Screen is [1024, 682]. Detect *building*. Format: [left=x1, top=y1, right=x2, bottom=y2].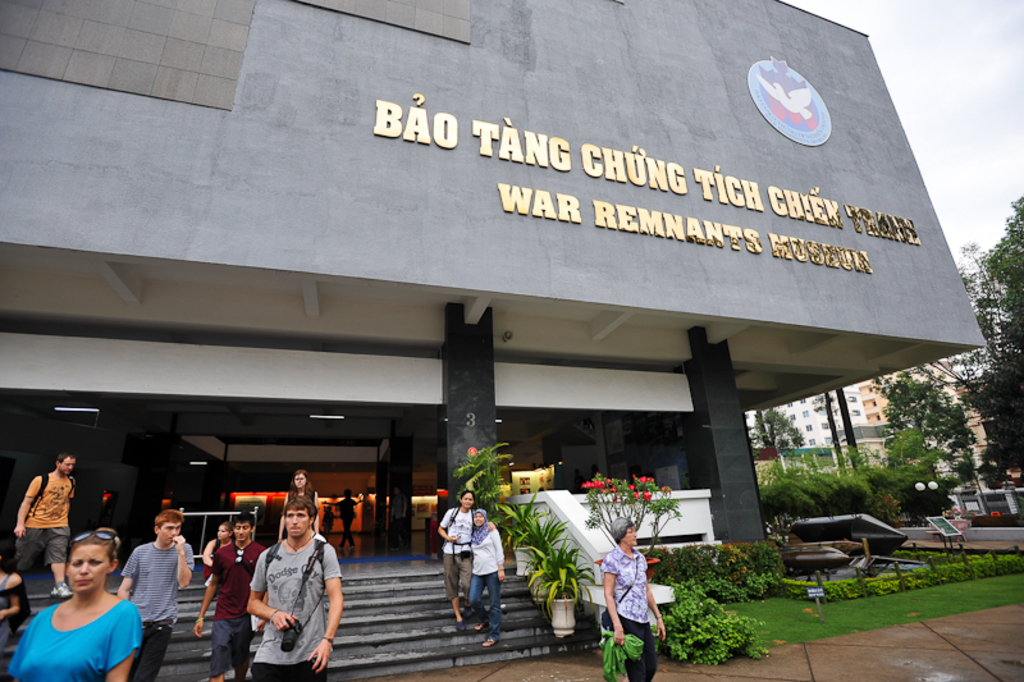
[left=0, top=0, right=986, bottom=681].
